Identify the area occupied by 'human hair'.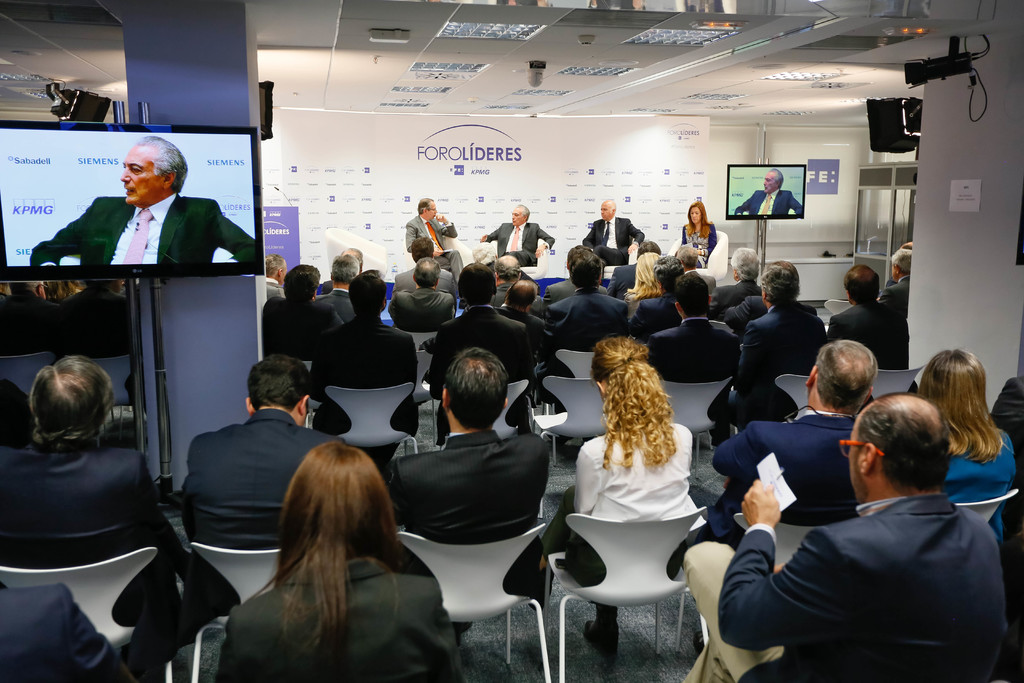
Area: 812:339:879:418.
